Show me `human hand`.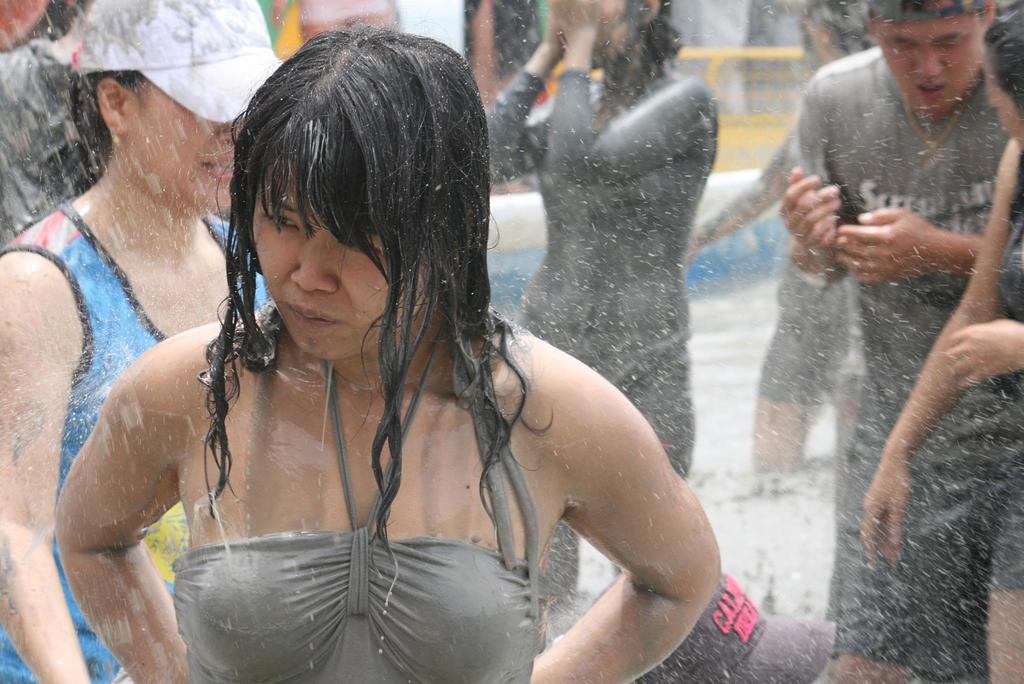
`human hand` is here: [x1=545, y1=11, x2=568, y2=45].
